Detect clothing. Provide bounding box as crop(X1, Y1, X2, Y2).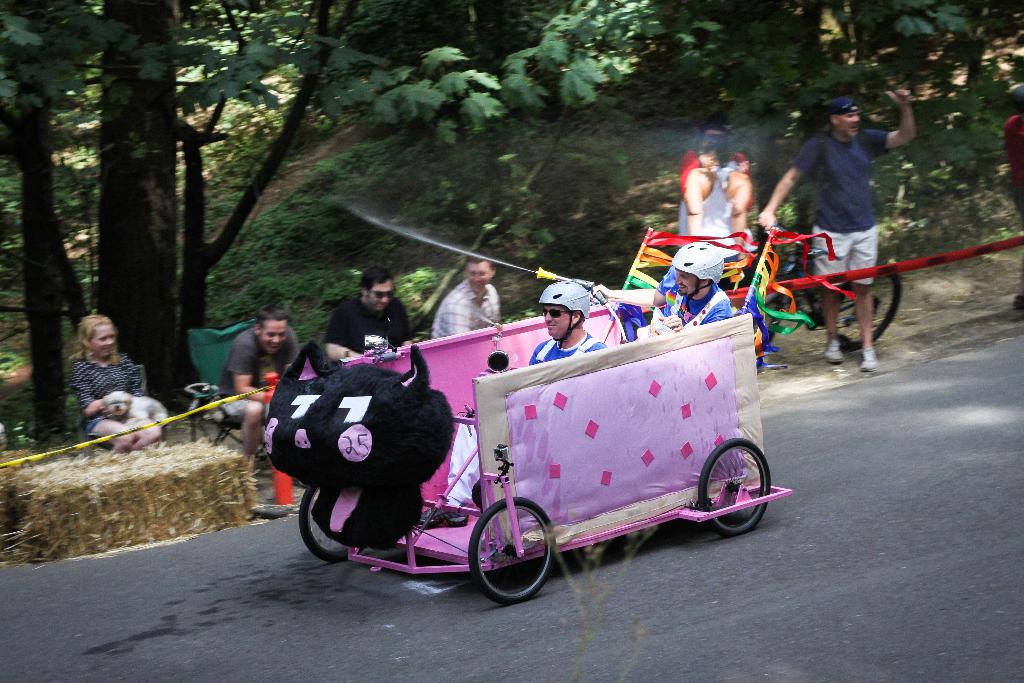
crop(526, 329, 607, 363).
